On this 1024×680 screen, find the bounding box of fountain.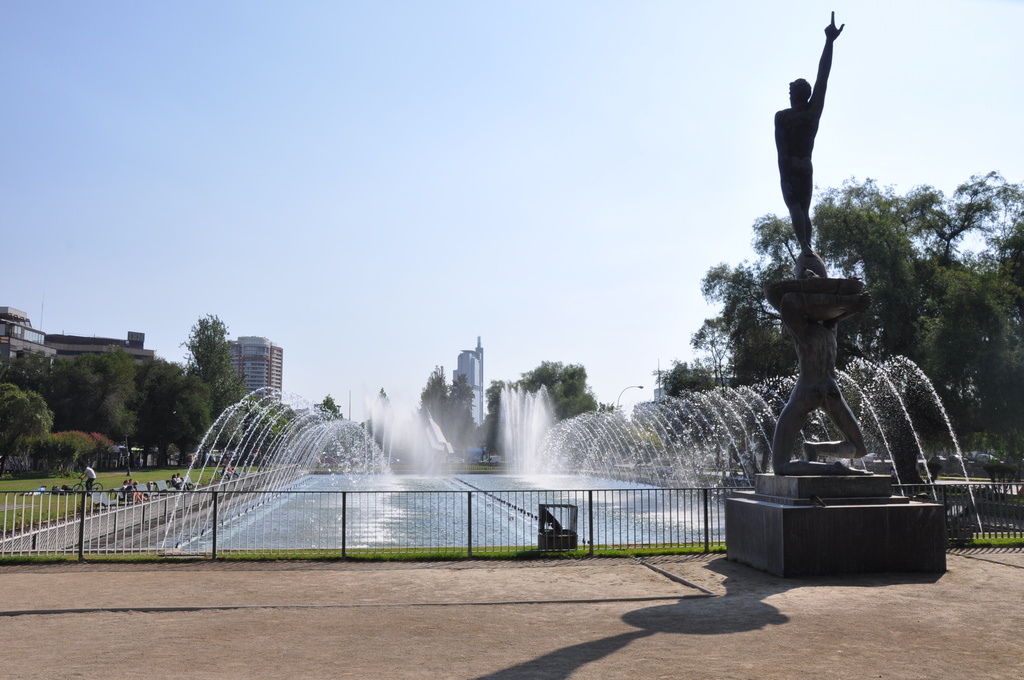
Bounding box: detection(52, 278, 940, 582).
